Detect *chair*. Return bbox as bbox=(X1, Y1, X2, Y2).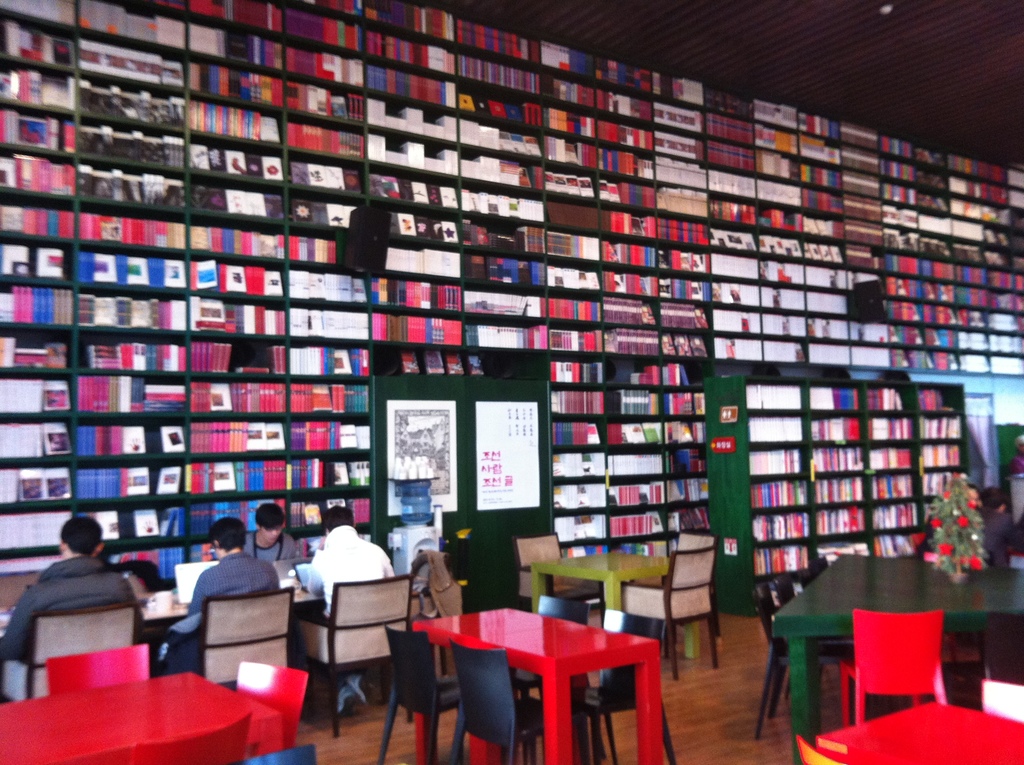
bbox=(514, 529, 605, 635).
